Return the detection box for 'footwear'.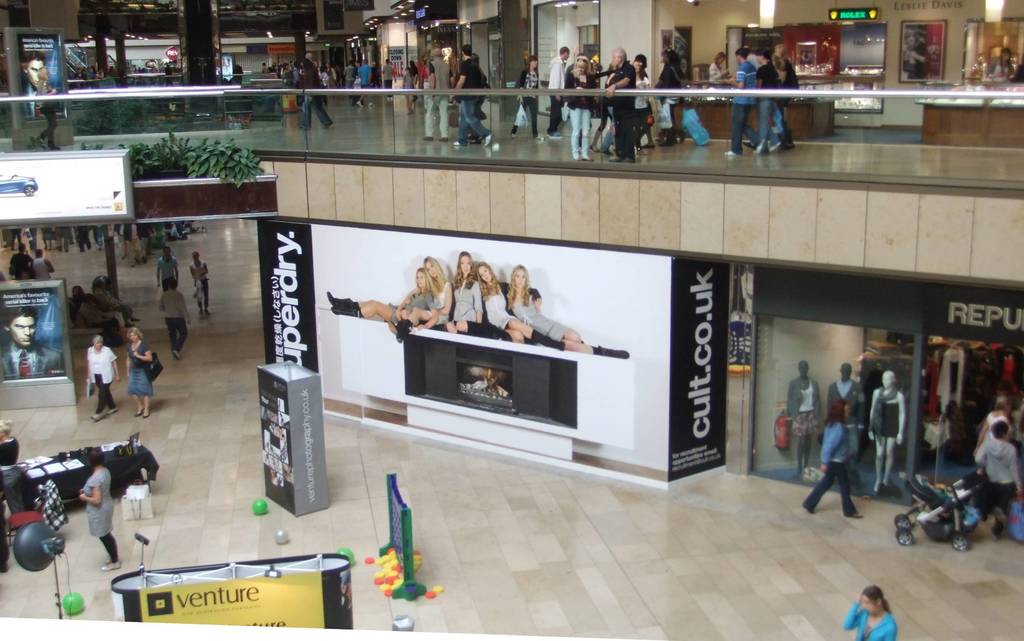
[x1=993, y1=507, x2=1006, y2=522].
